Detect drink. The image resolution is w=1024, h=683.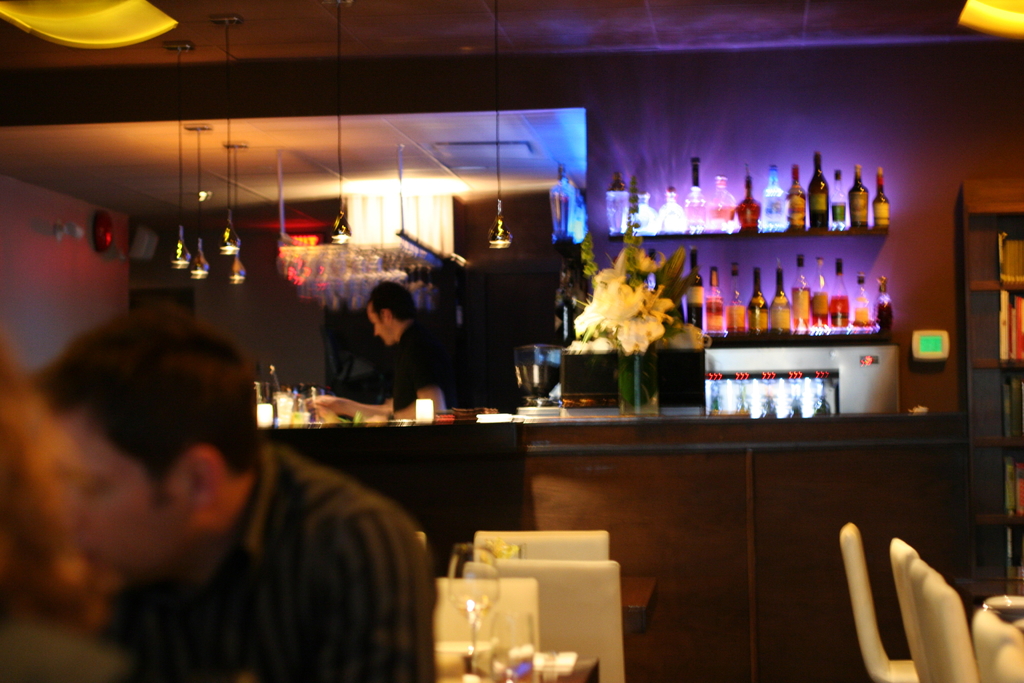
bbox(724, 261, 747, 331).
